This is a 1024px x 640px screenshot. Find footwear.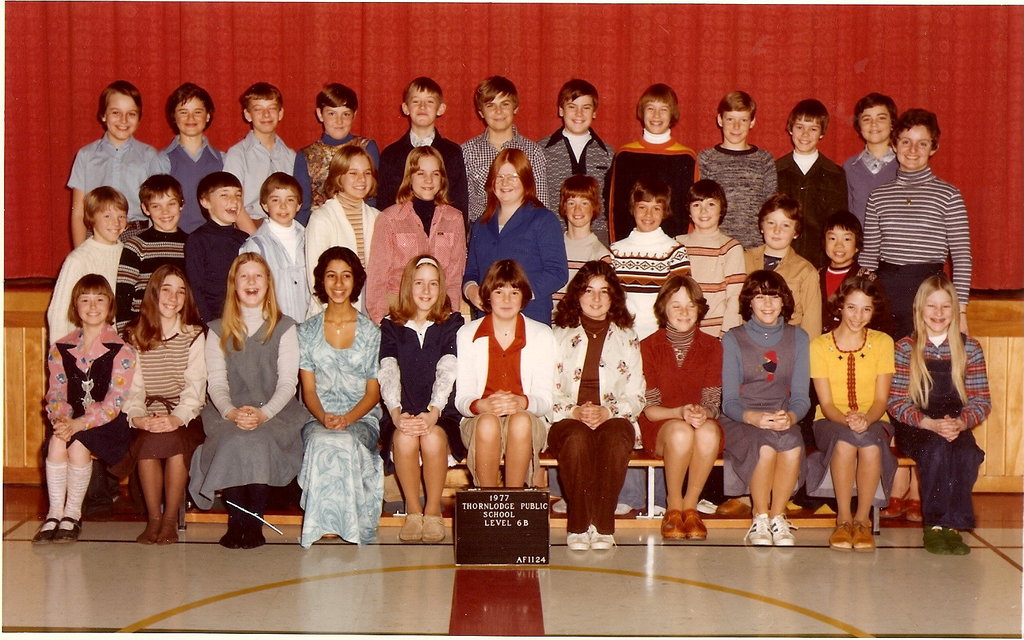
Bounding box: <region>211, 509, 245, 550</region>.
